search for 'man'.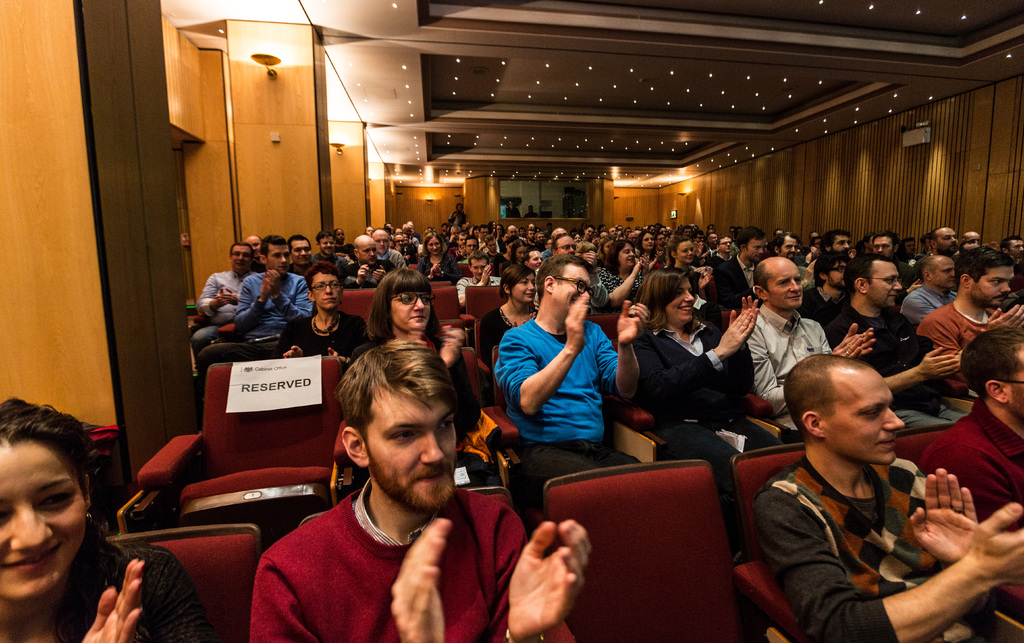
Found at {"left": 752, "top": 351, "right": 1023, "bottom": 642}.
